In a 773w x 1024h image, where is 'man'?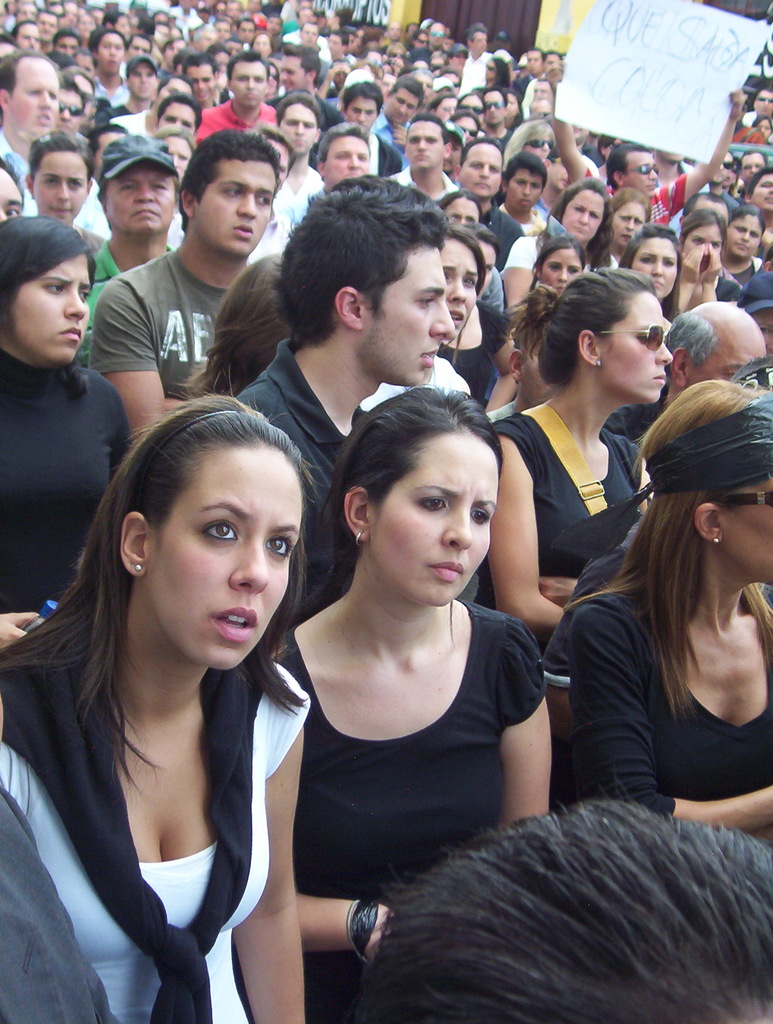
(432, 135, 523, 269).
